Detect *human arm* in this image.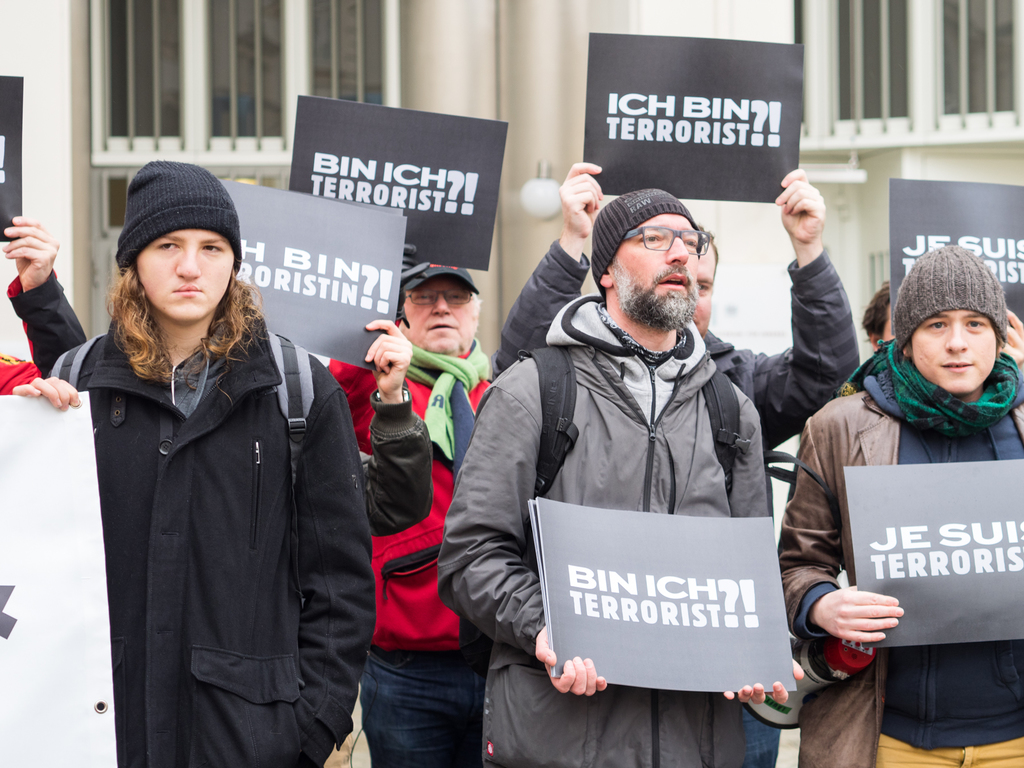
Detection: [354,320,437,537].
